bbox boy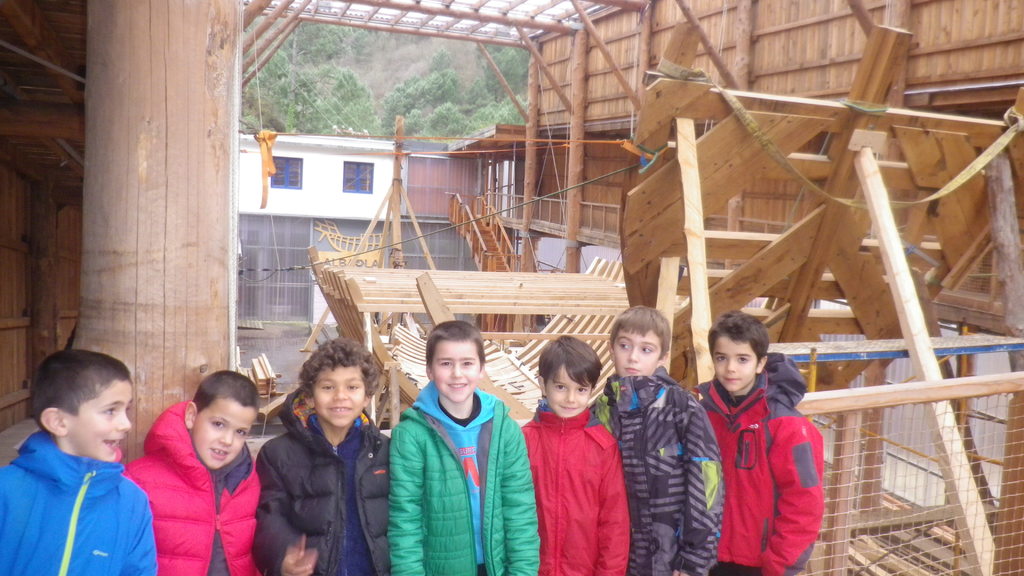
x1=682 y1=307 x2=824 y2=575
